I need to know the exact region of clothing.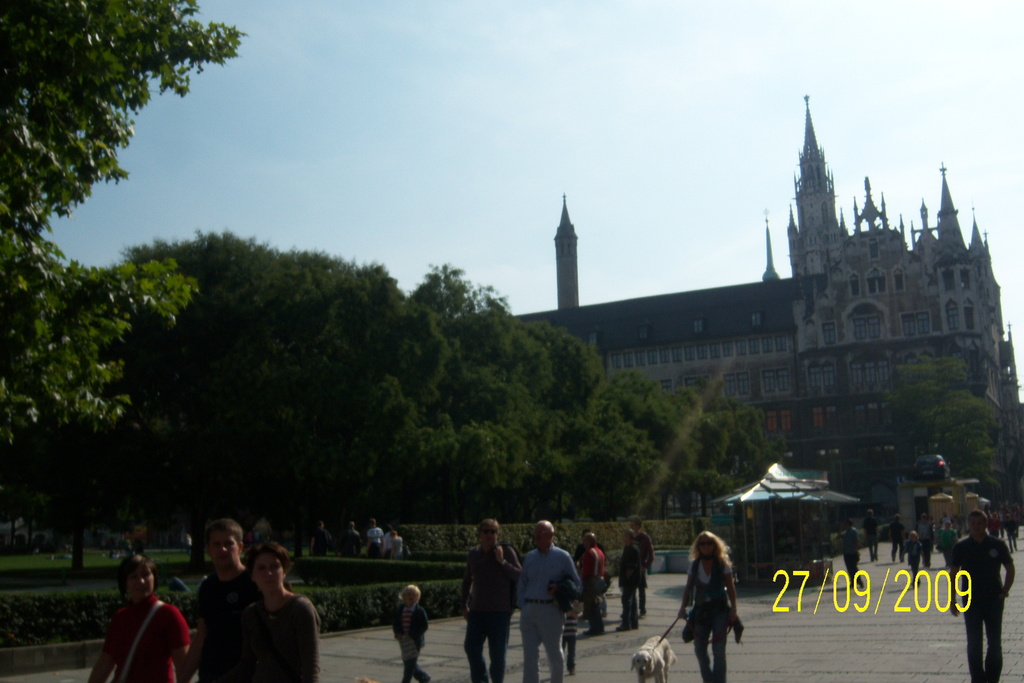
Region: (x1=244, y1=531, x2=251, y2=546).
